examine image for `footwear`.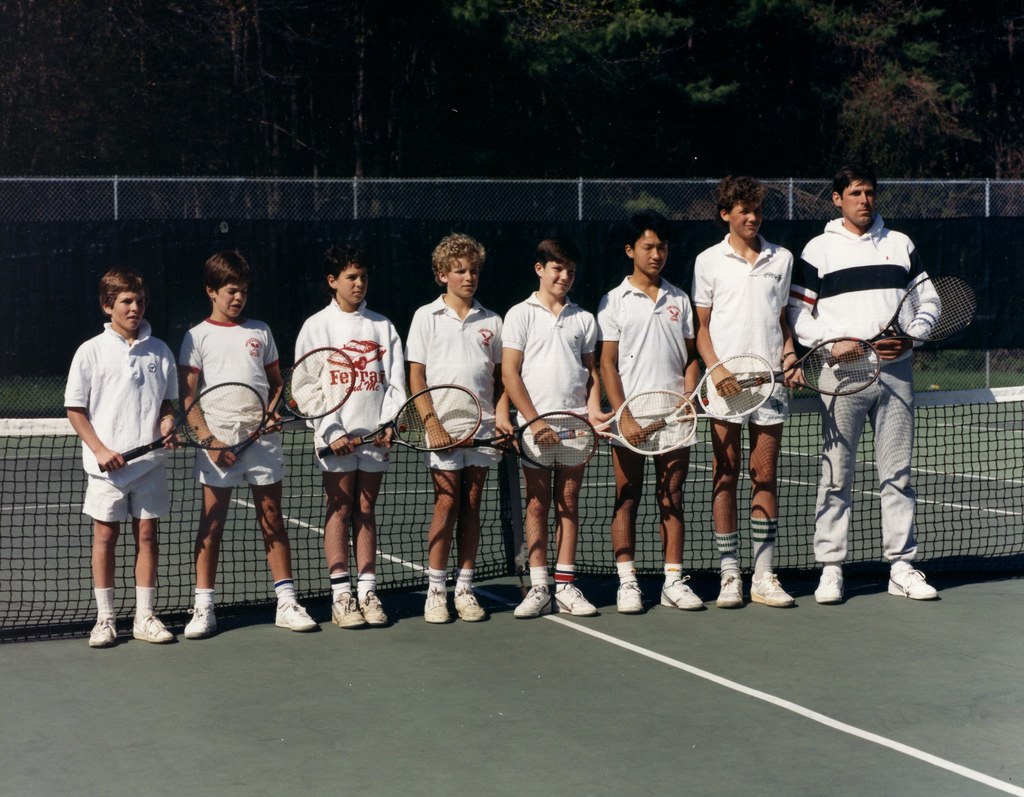
Examination result: [x1=131, y1=613, x2=173, y2=640].
